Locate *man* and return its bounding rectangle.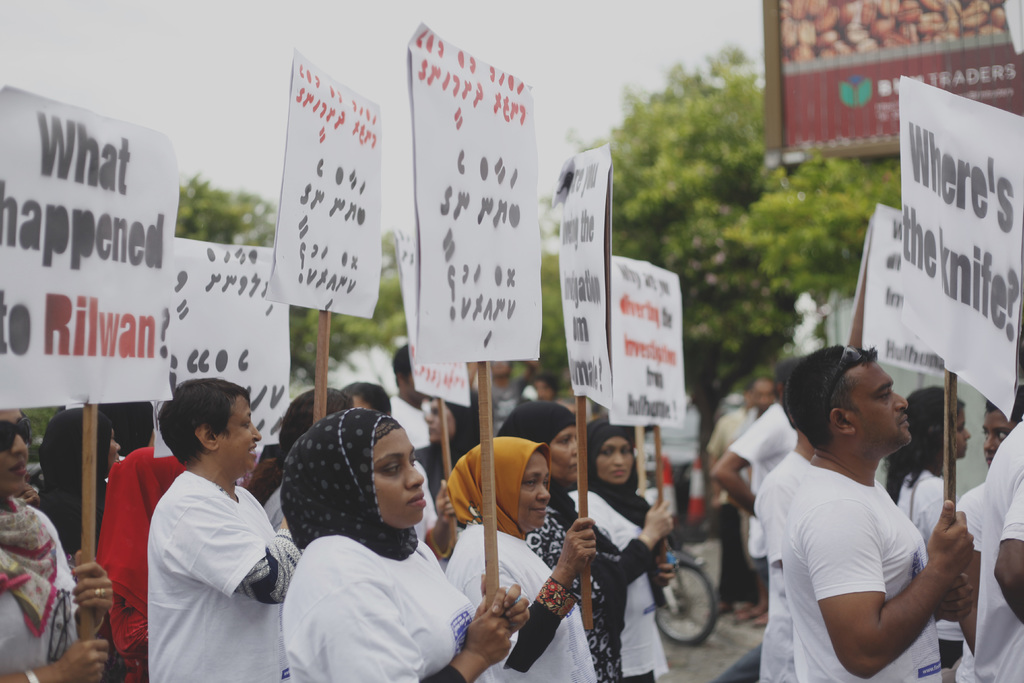
<bbox>536, 373, 552, 402</bbox>.
